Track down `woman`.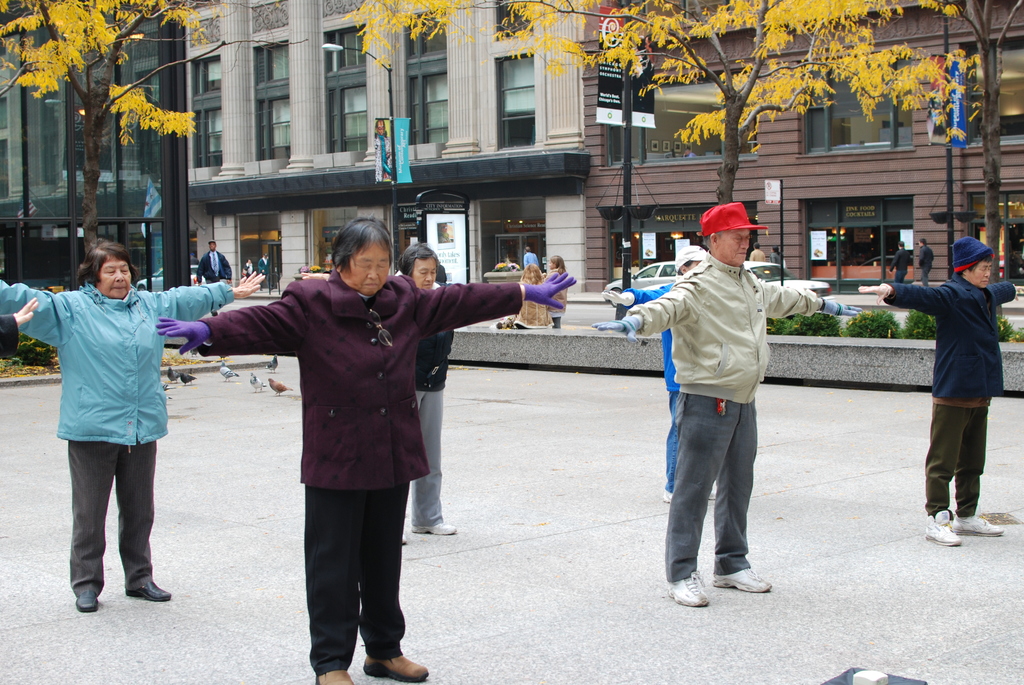
Tracked to x1=769, y1=246, x2=783, y2=265.
